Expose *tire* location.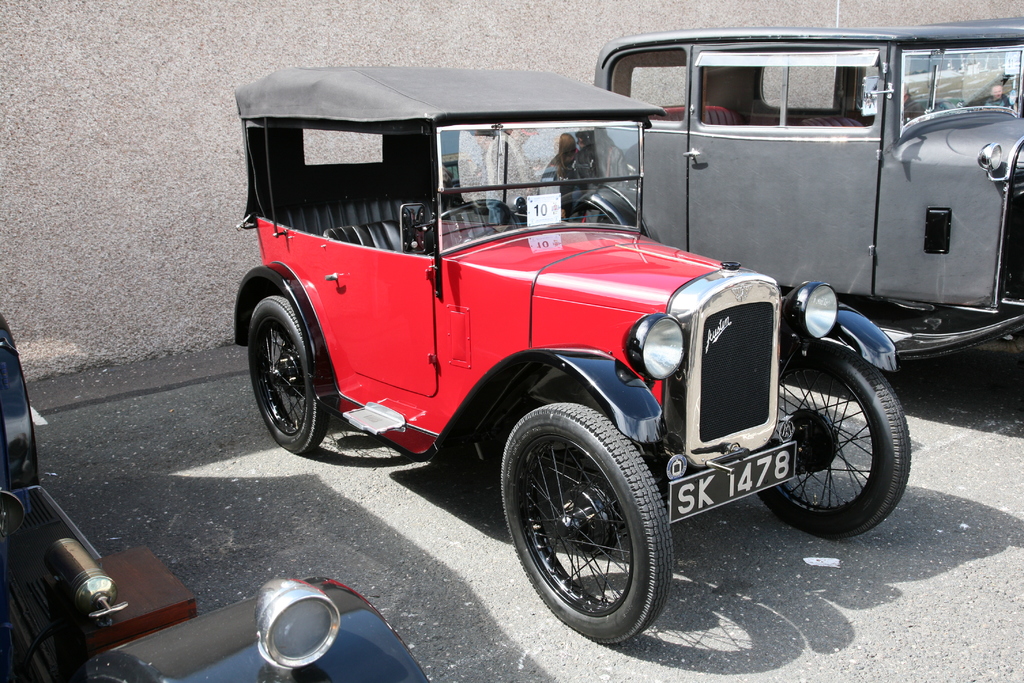
Exposed at [x1=504, y1=402, x2=682, y2=644].
